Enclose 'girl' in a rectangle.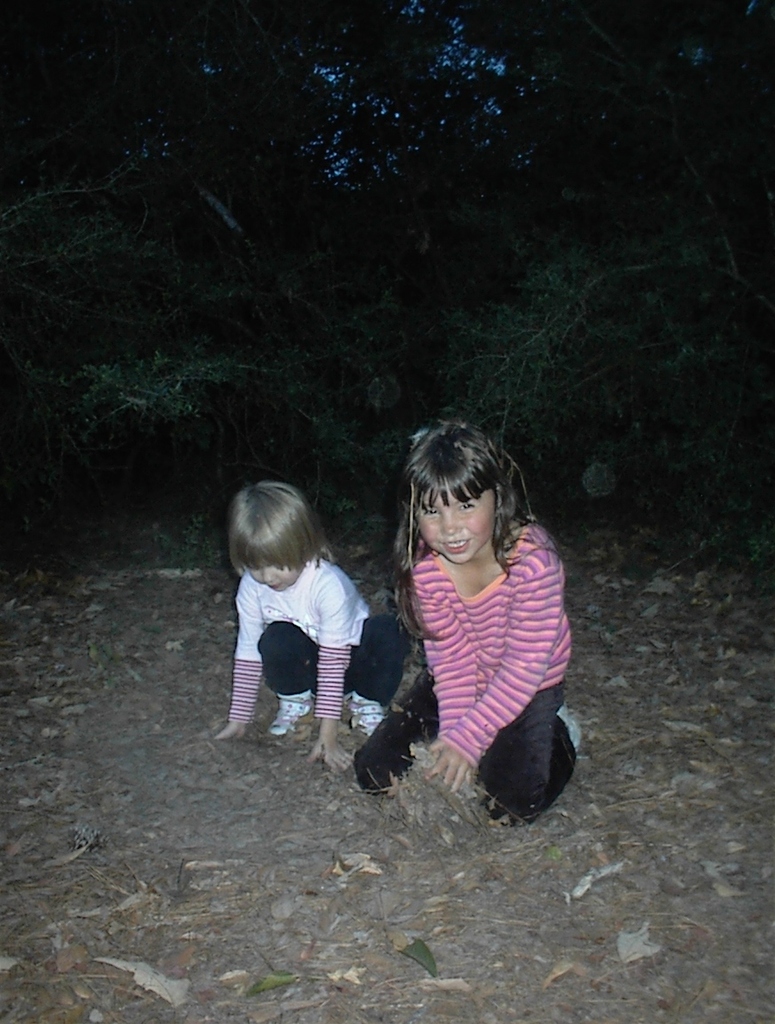
BBox(220, 481, 413, 771).
